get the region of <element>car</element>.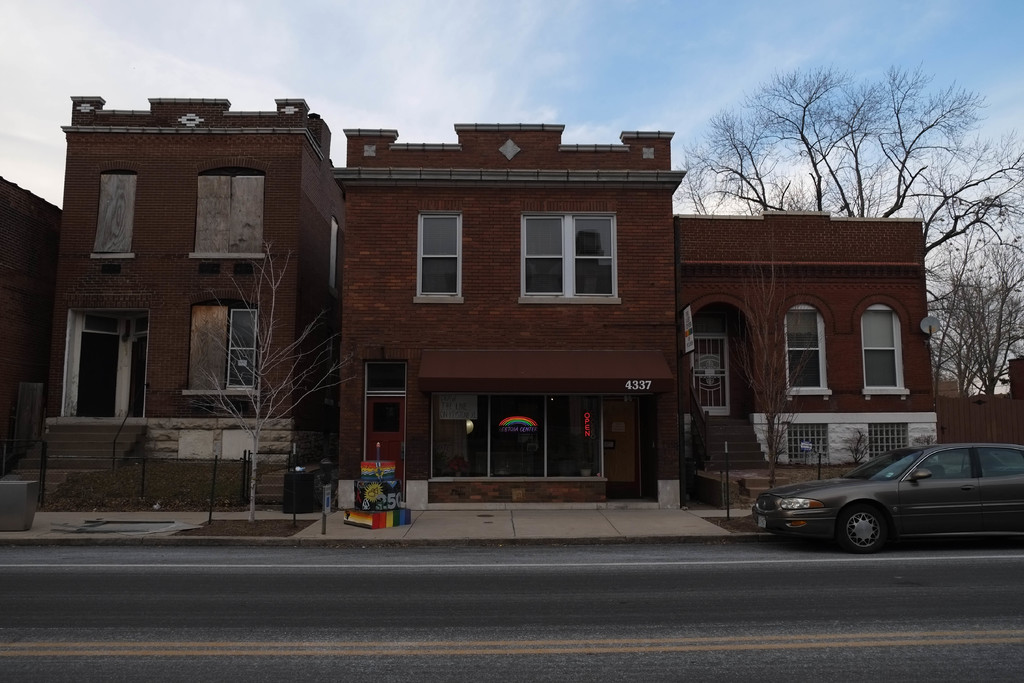
(x1=753, y1=436, x2=1023, y2=552).
